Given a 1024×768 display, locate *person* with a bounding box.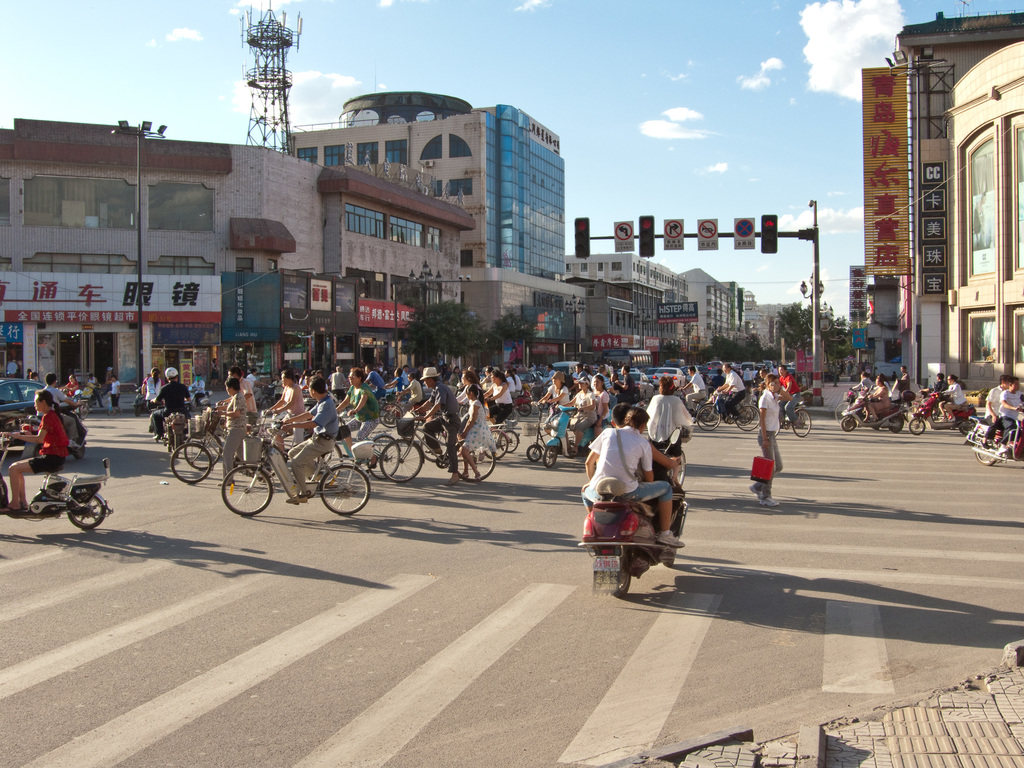
Located: 1000/382/1023/458.
